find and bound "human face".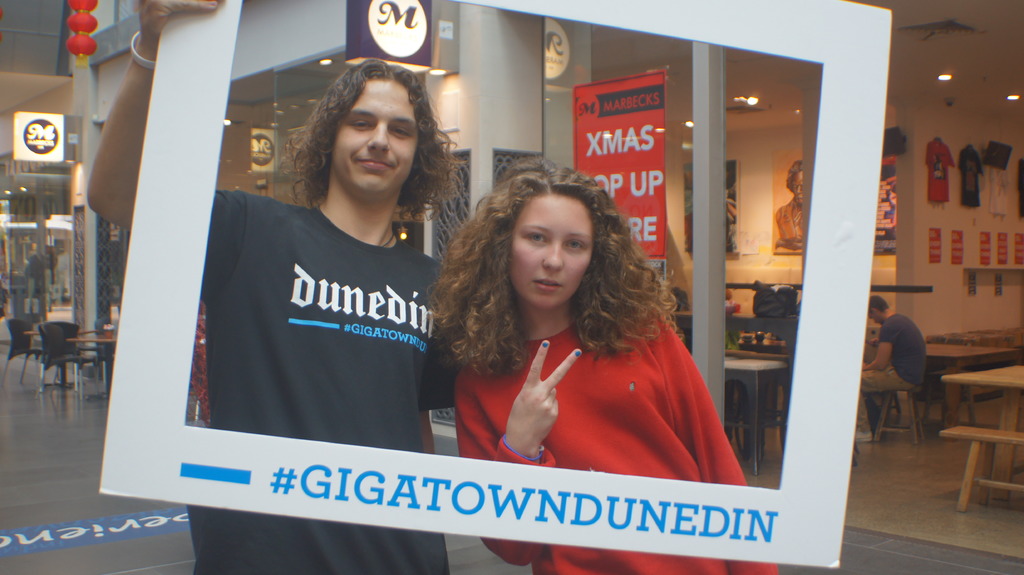
Bound: Rect(794, 171, 805, 201).
